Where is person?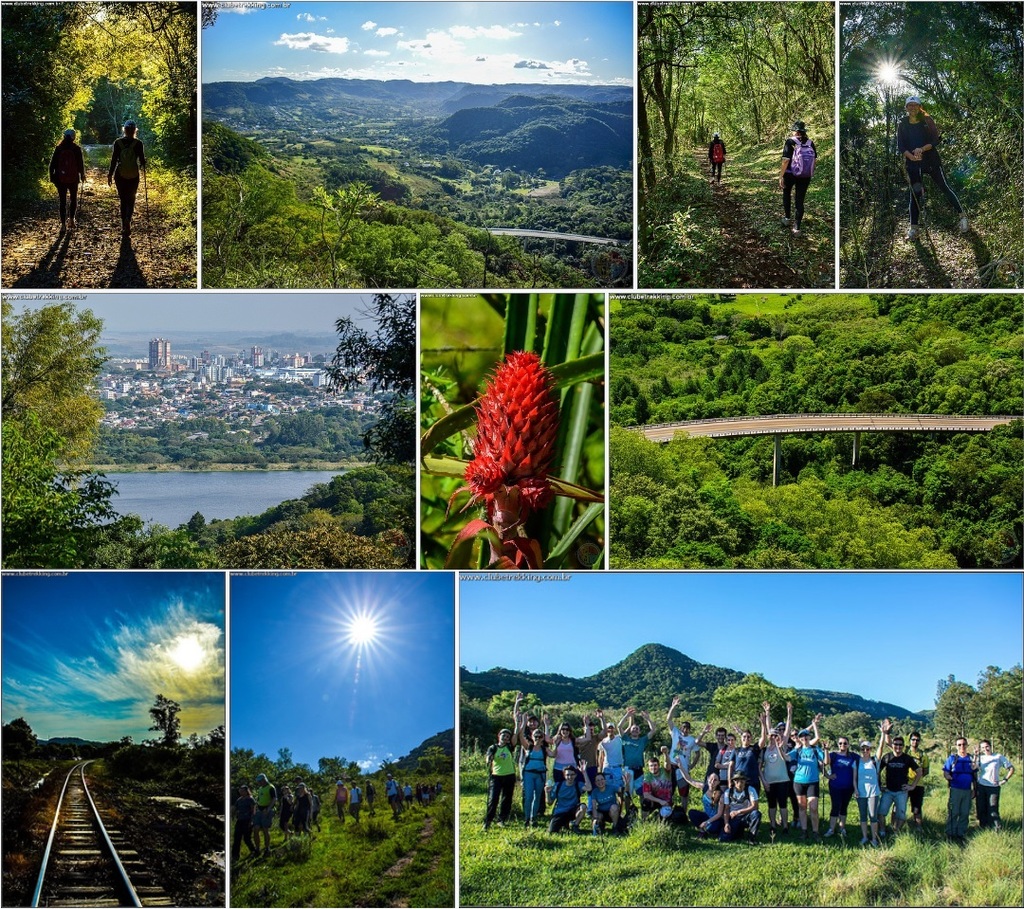
BBox(777, 121, 819, 235).
